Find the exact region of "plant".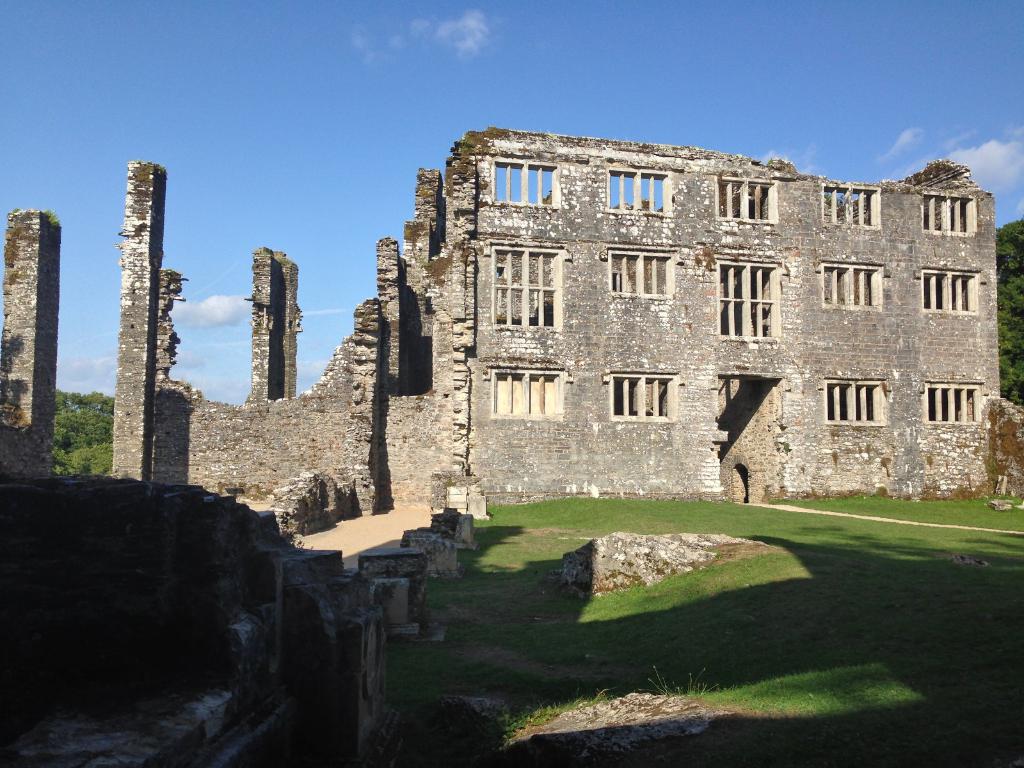
Exact region: [left=135, top=157, right=143, bottom=165].
